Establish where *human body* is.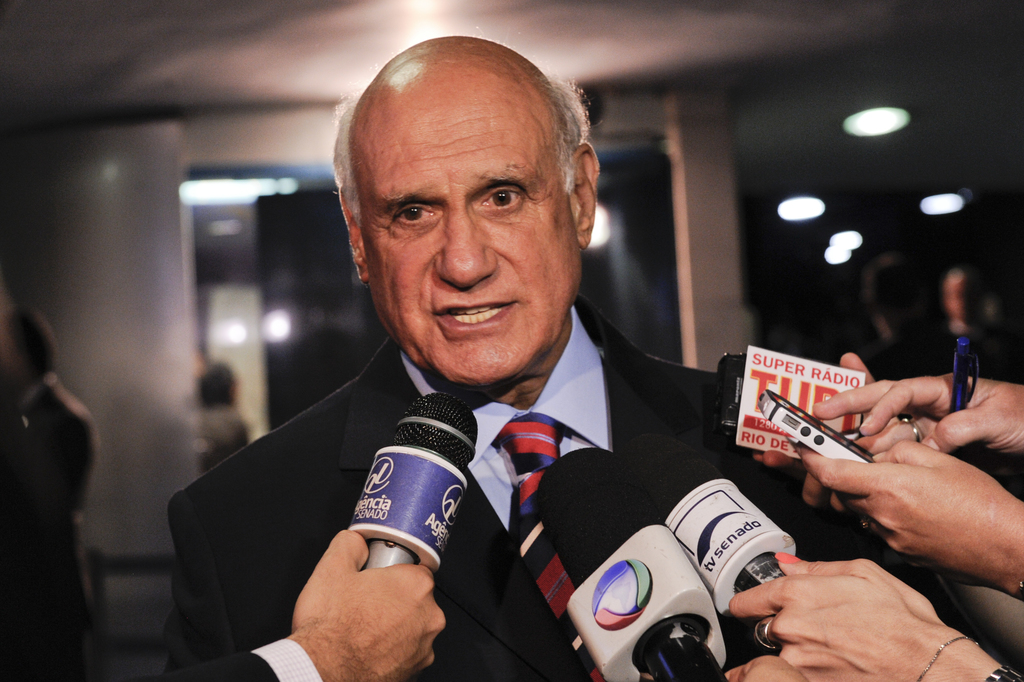
Established at 180,79,840,681.
